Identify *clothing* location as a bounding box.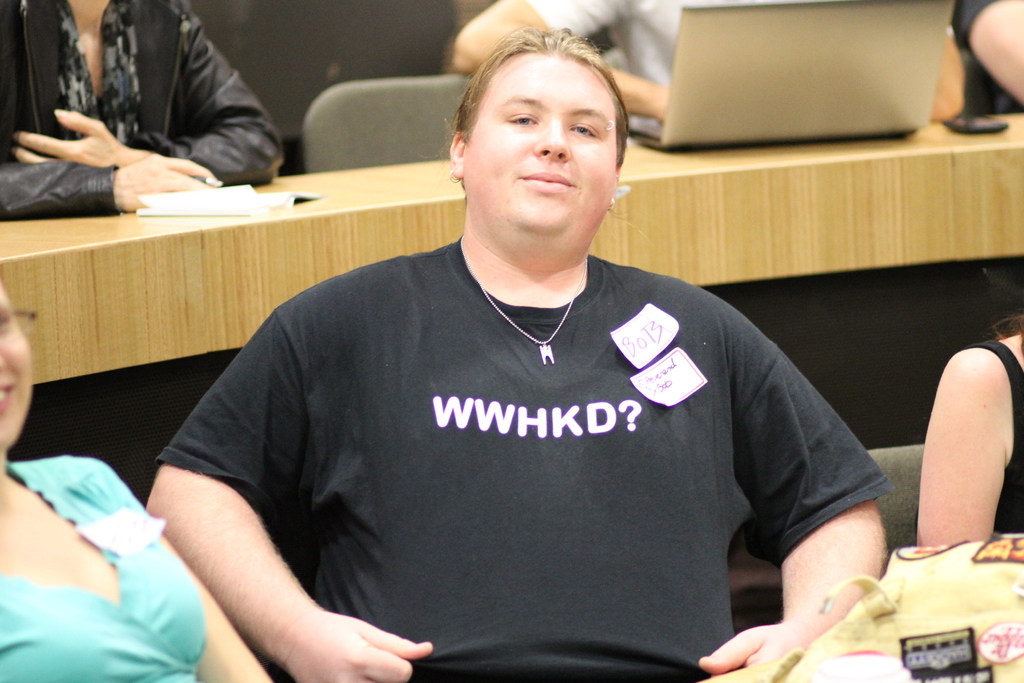
966, 339, 1023, 550.
